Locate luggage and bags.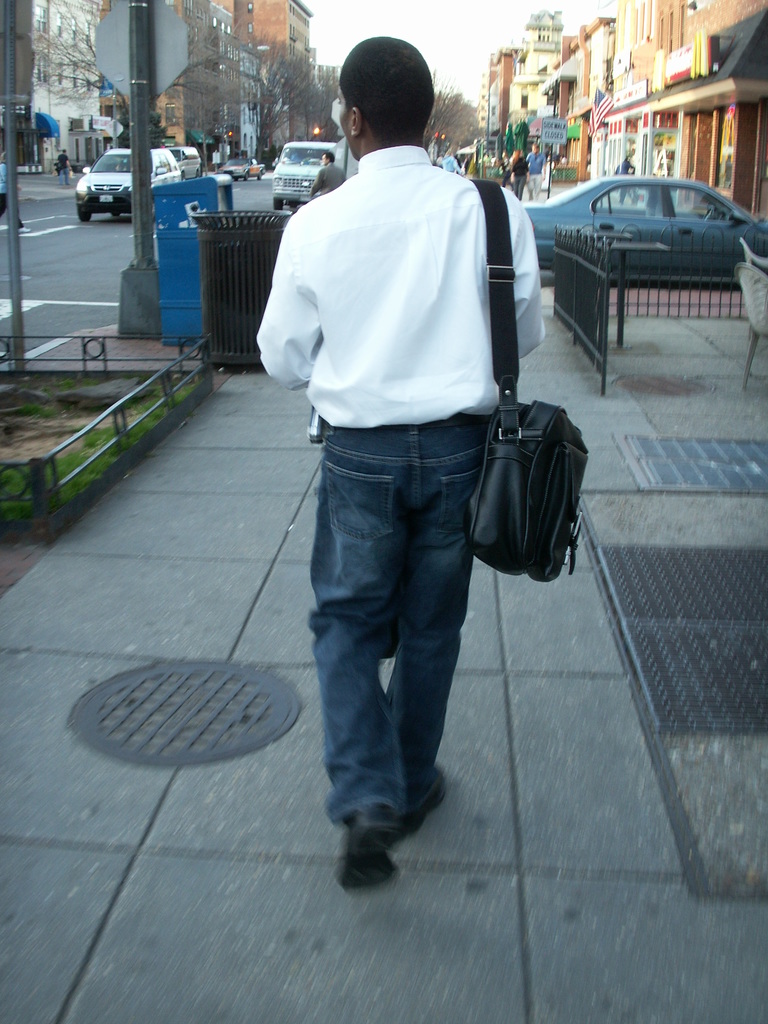
Bounding box: 476, 391, 574, 573.
